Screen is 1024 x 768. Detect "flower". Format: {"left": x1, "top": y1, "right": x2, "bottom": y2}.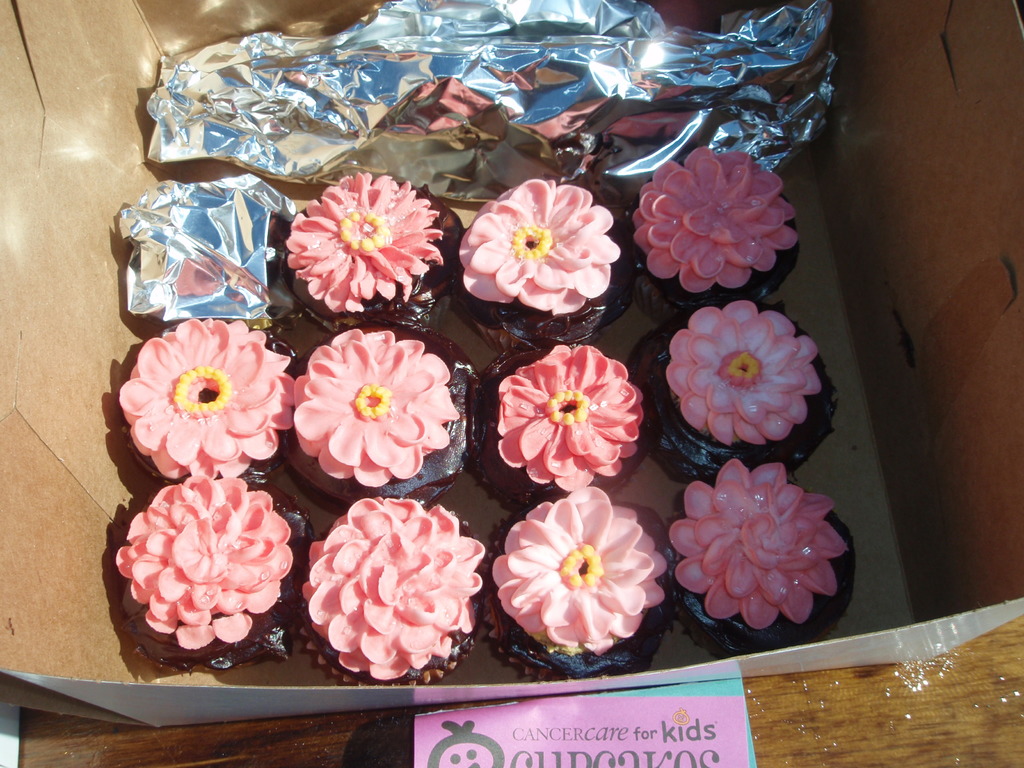
{"left": 662, "top": 460, "right": 852, "bottom": 634}.
